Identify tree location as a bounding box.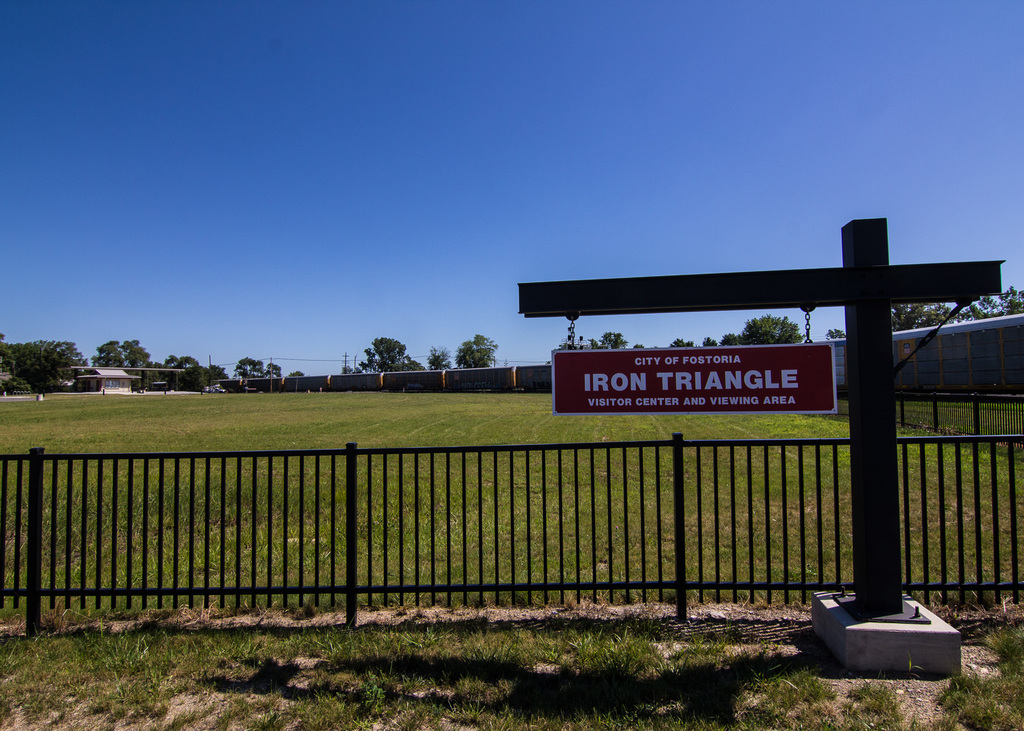
Rect(595, 328, 626, 349).
